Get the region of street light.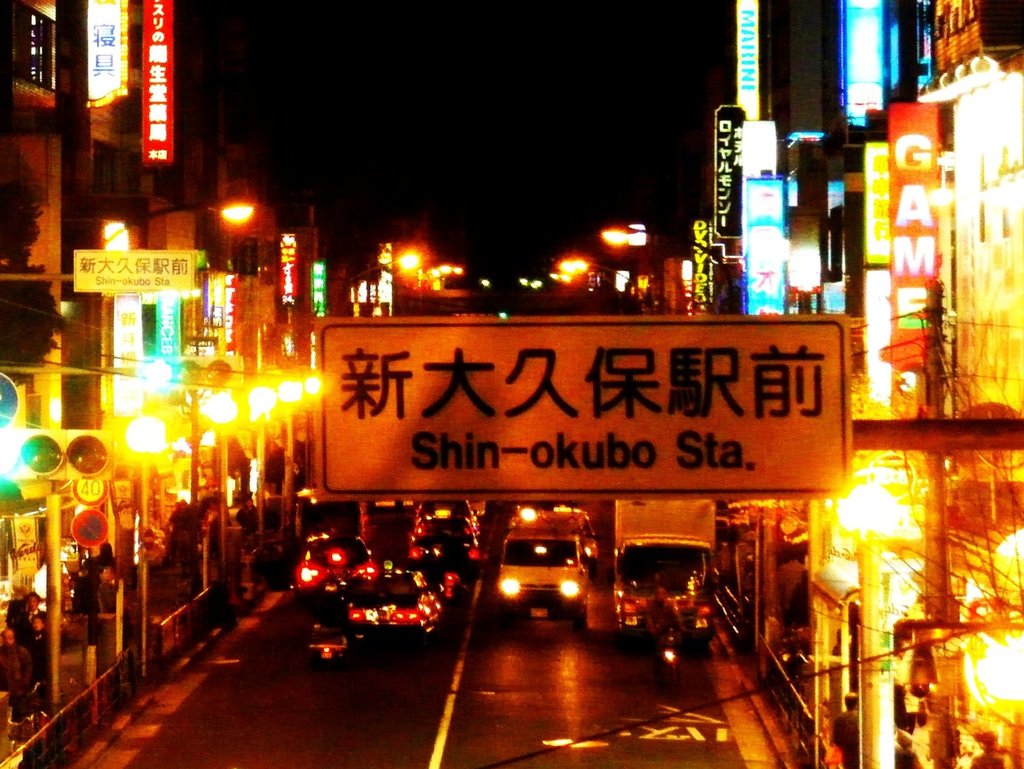
x1=279, y1=375, x2=305, y2=527.
